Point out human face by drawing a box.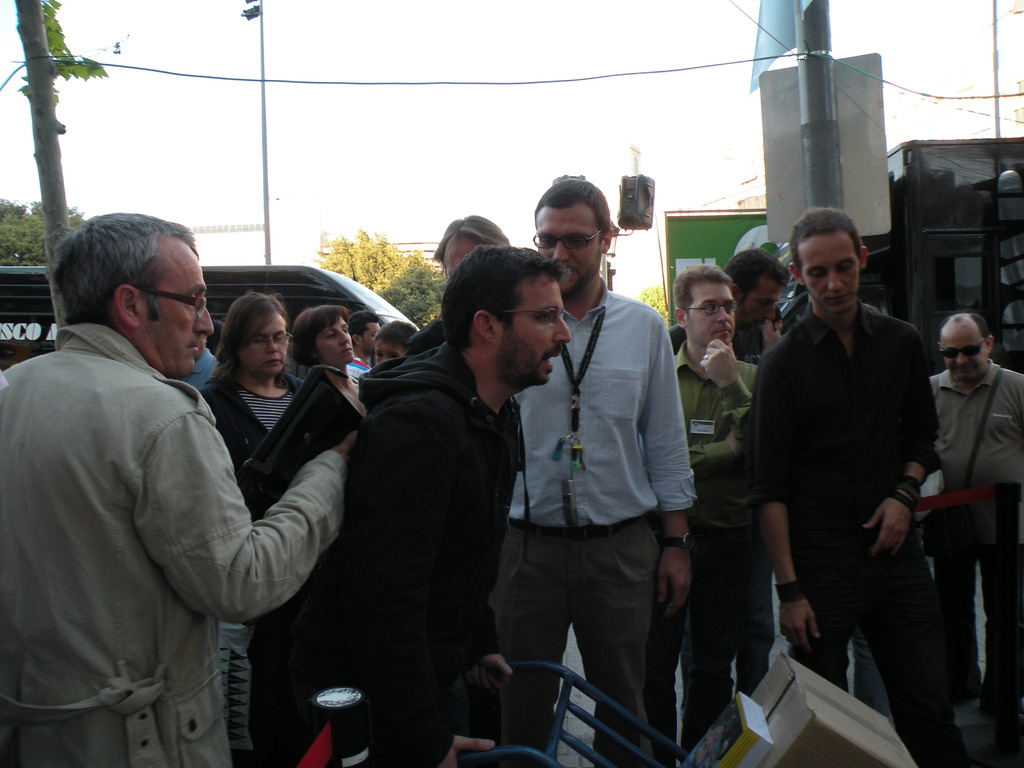
[537, 207, 602, 294].
